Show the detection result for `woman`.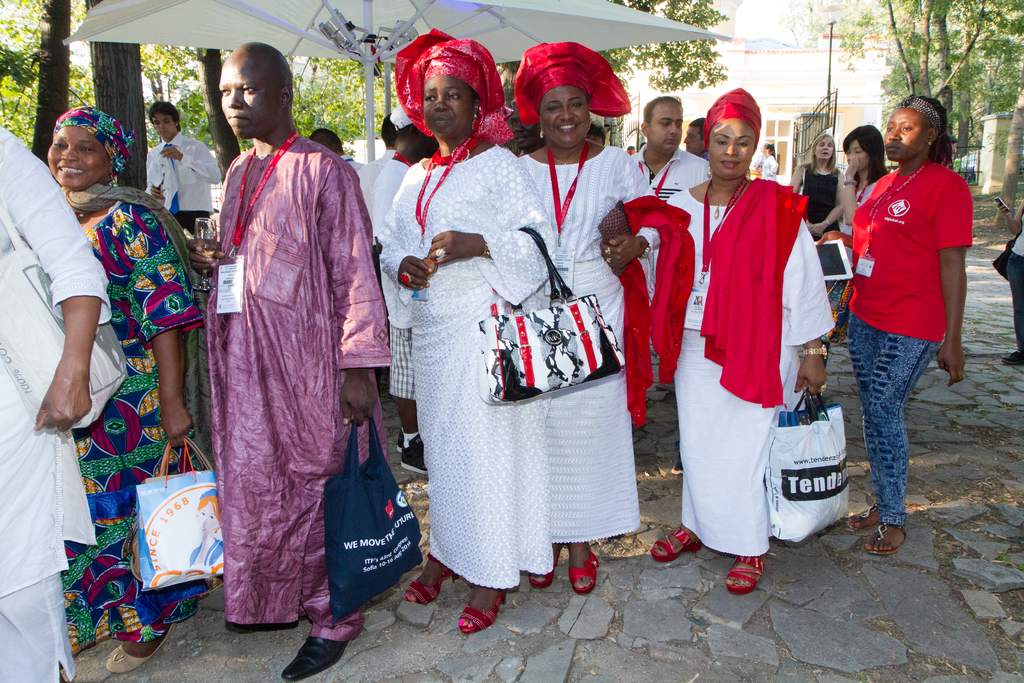
<bbox>52, 107, 204, 681</bbox>.
